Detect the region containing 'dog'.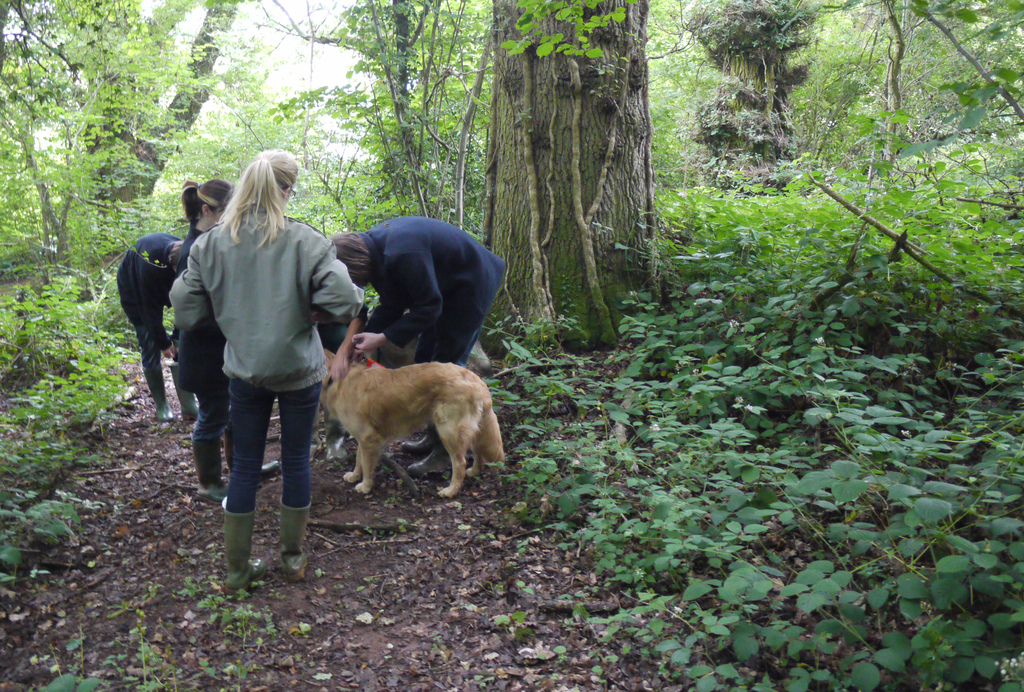
(323,346,506,502).
